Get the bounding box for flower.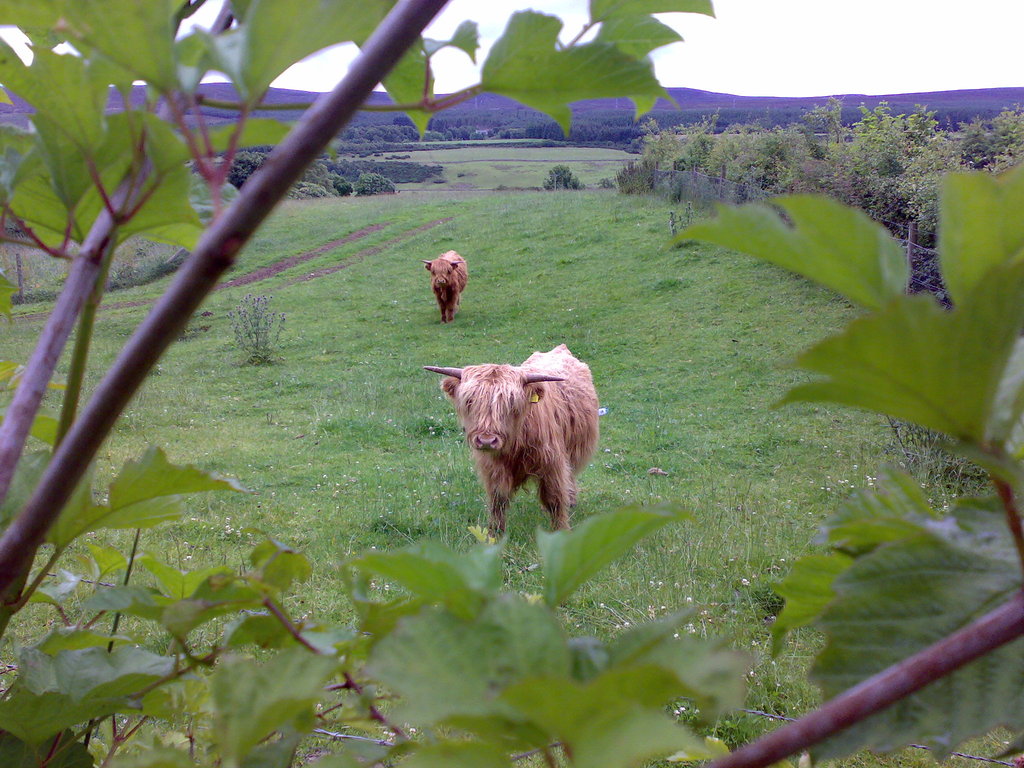
Rect(865, 475, 877, 493).
